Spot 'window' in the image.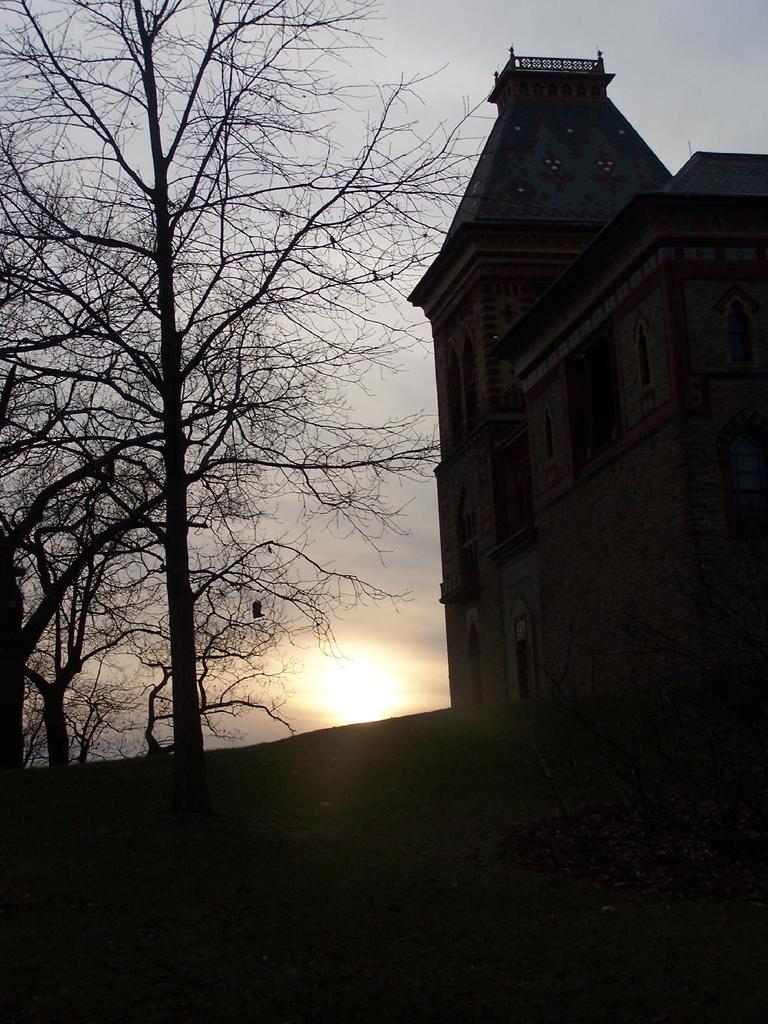
'window' found at [515, 598, 543, 701].
